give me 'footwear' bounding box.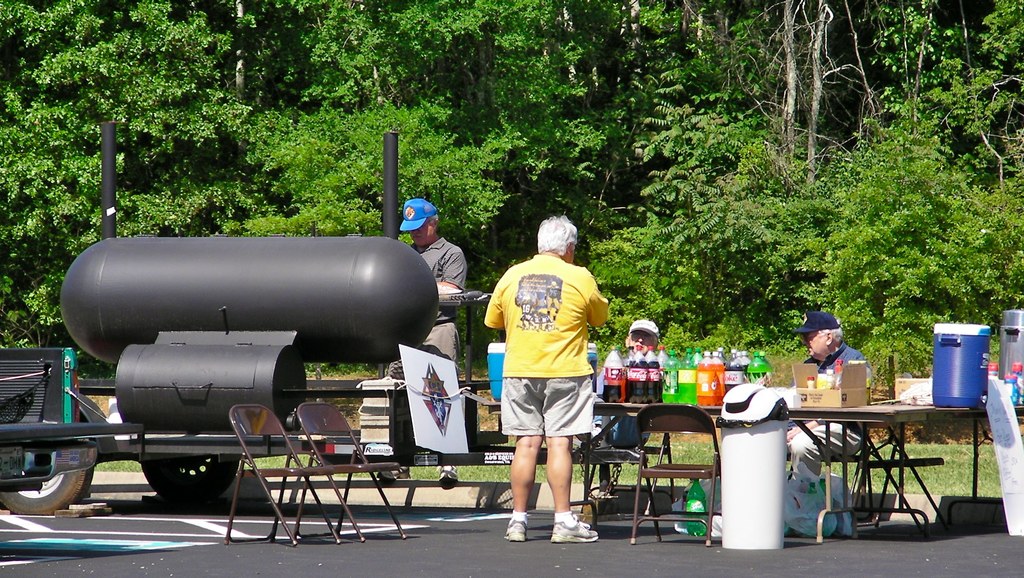
bbox(552, 505, 602, 546).
